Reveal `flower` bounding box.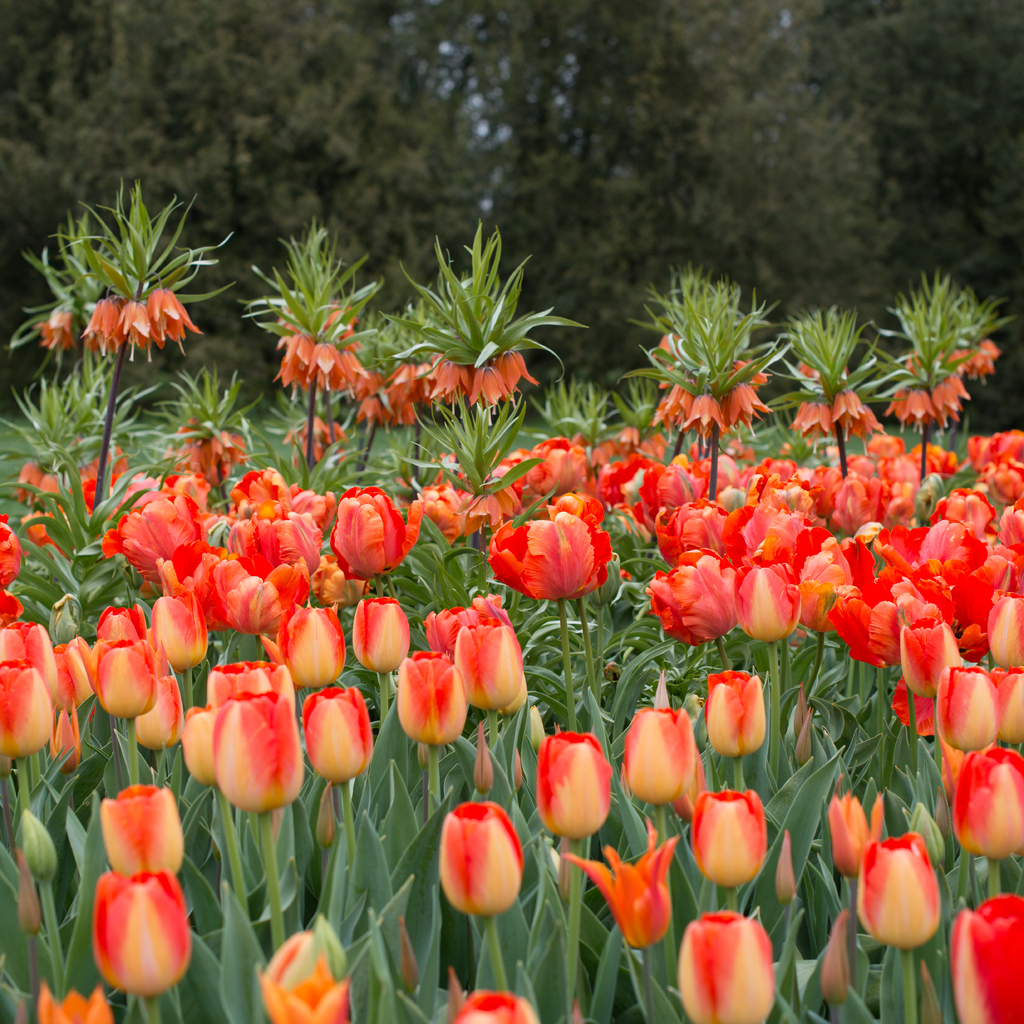
Revealed: [177,694,234,778].
